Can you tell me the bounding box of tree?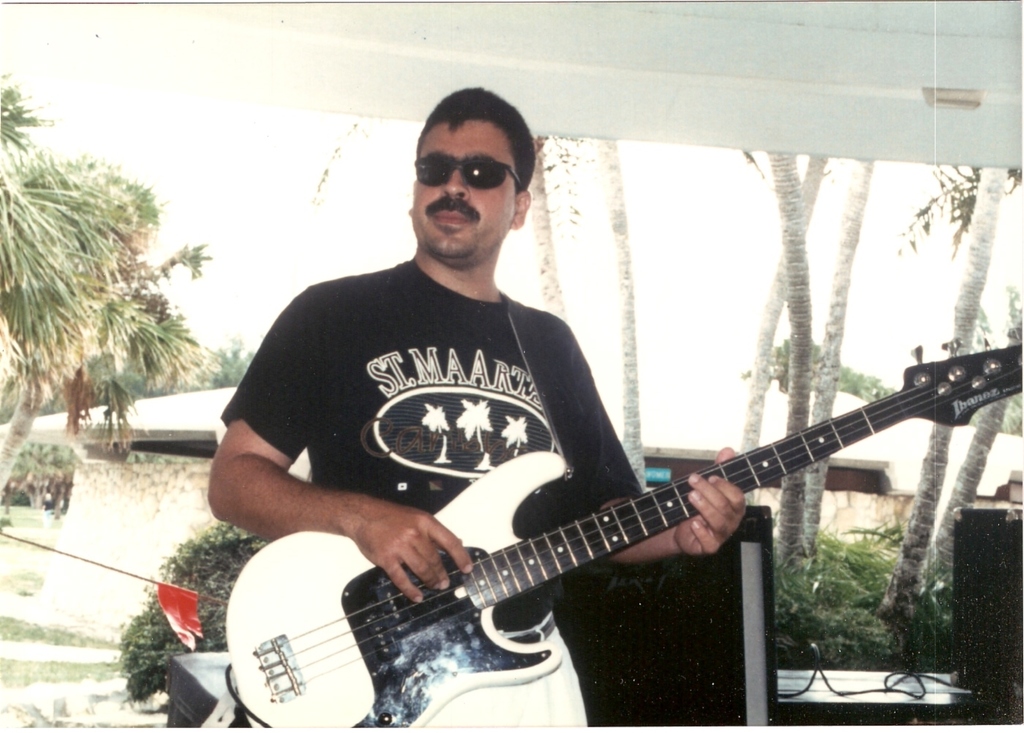
816, 159, 880, 527.
